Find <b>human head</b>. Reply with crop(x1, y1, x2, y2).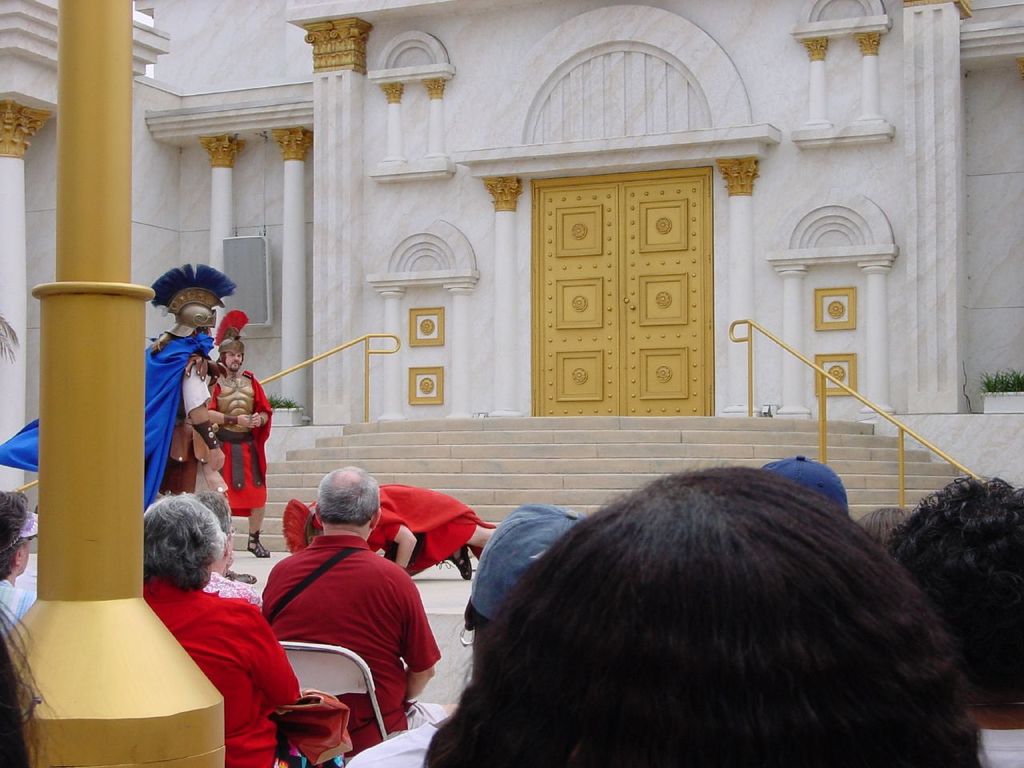
crop(176, 306, 214, 346).
